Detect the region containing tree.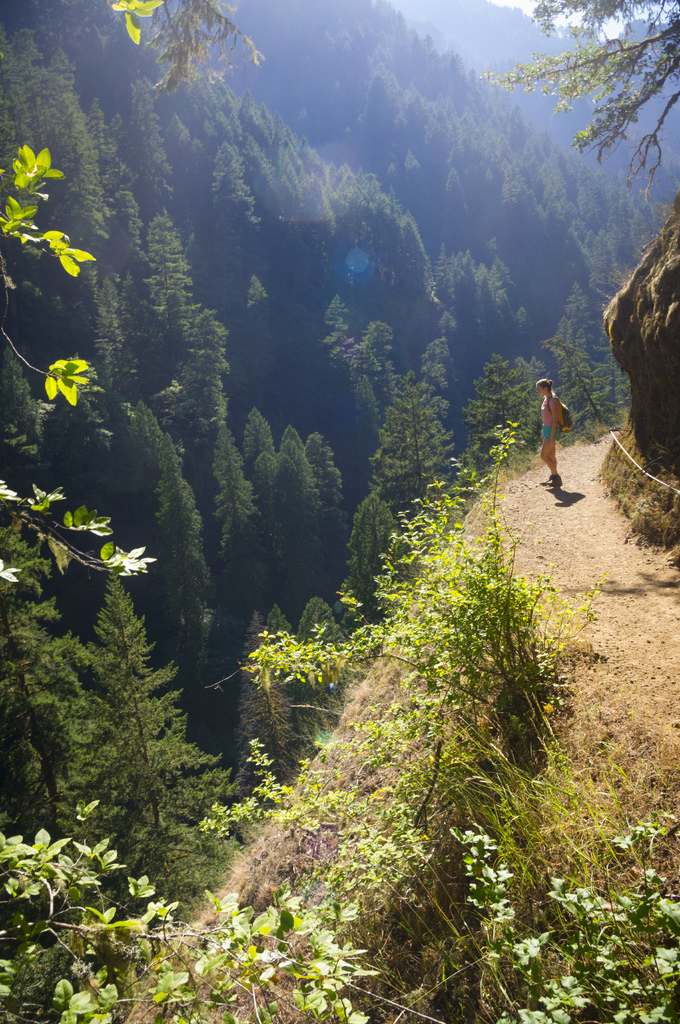
bbox=[164, 297, 266, 507].
